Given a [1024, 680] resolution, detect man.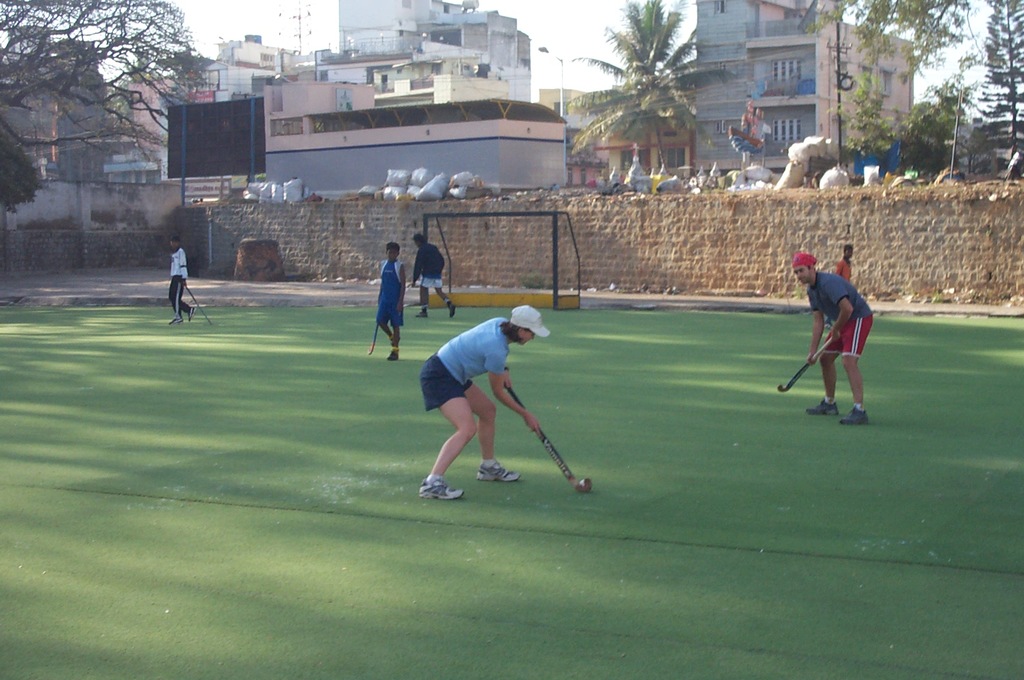
(792, 253, 872, 427).
